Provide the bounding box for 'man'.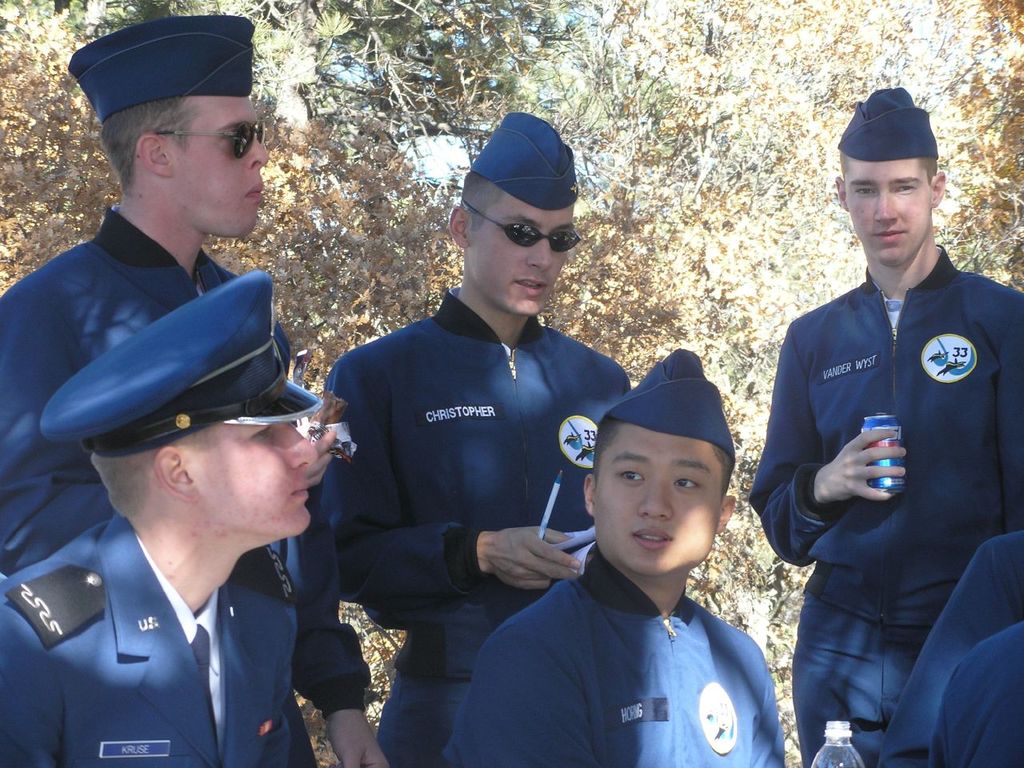
region(735, 100, 1023, 757).
